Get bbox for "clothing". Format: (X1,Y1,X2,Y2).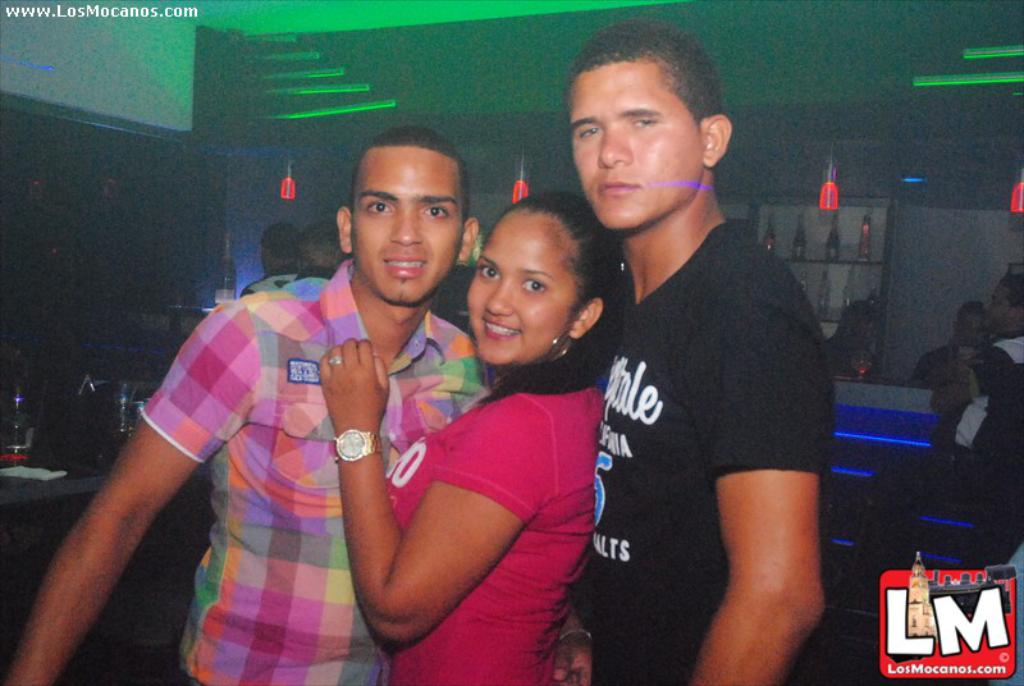
(142,244,424,671).
